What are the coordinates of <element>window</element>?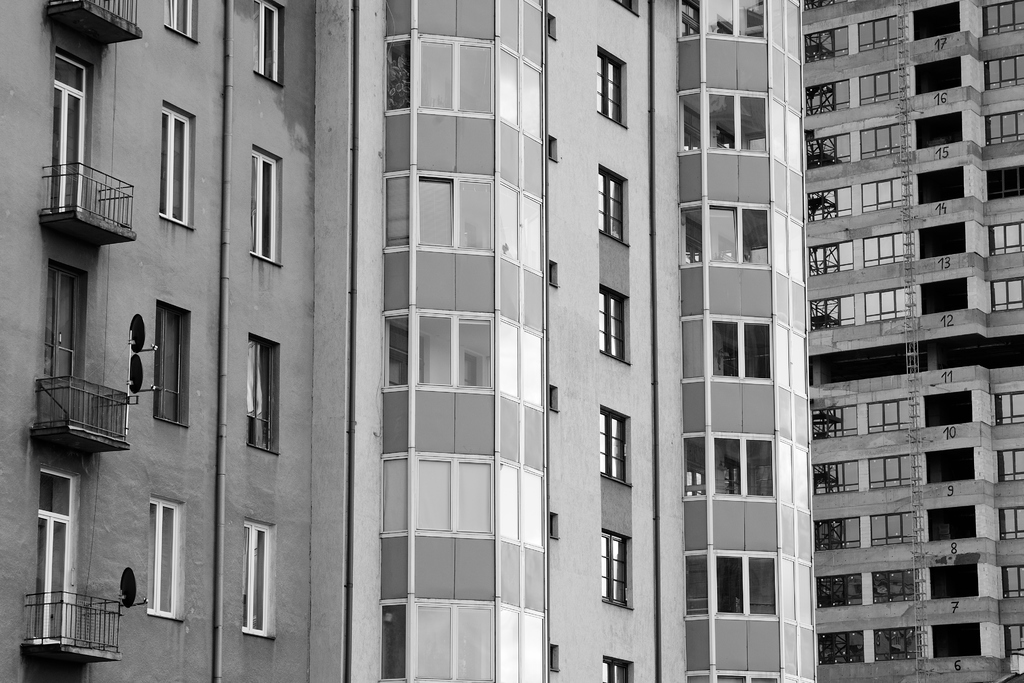
669/0/811/62.
